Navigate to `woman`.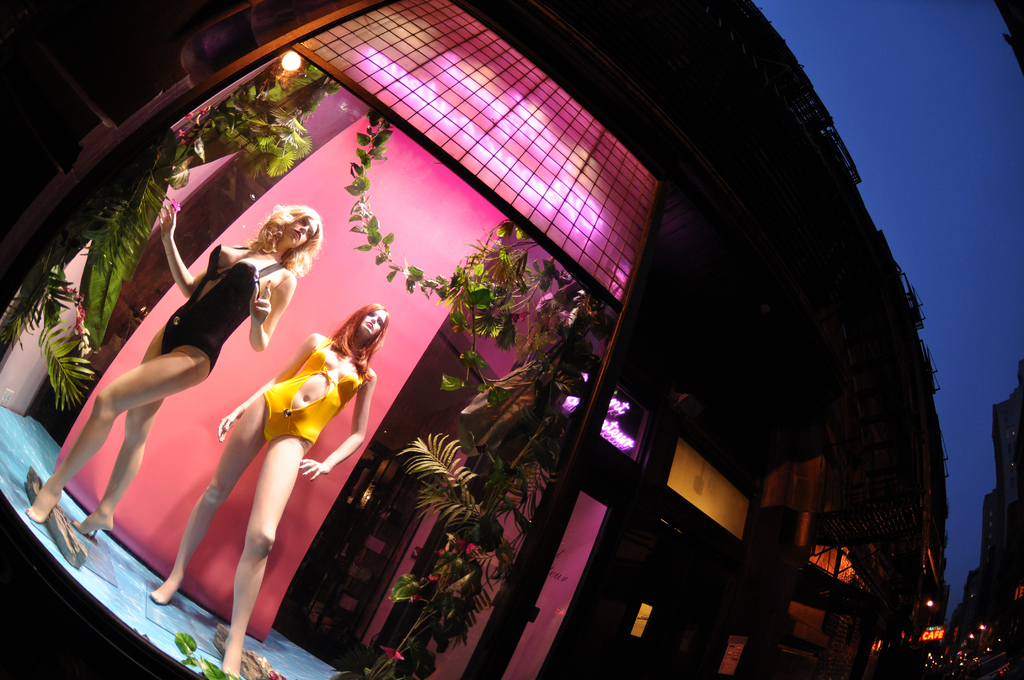
Navigation target: (17, 200, 320, 519).
